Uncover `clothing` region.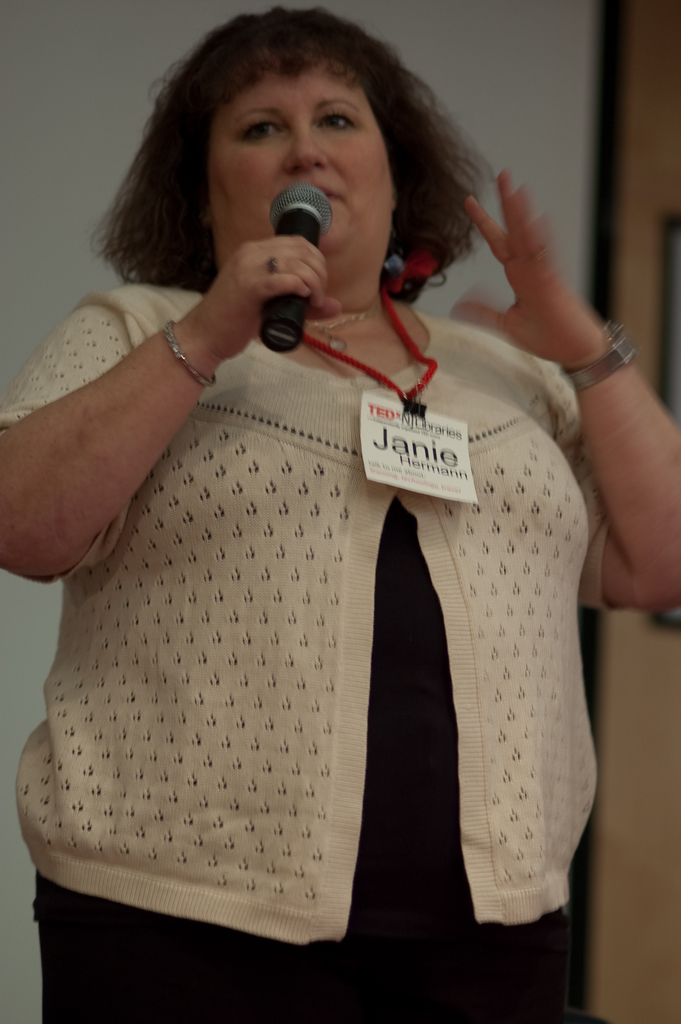
Uncovered: (44, 220, 611, 943).
